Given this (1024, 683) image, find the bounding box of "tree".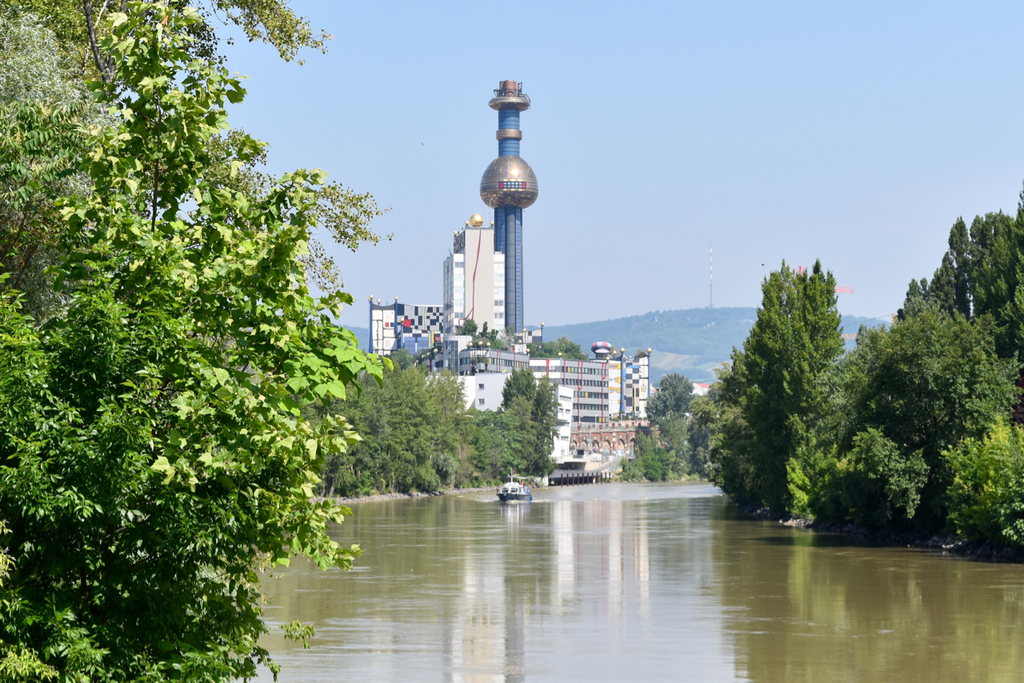
BBox(18, 6, 350, 678).
